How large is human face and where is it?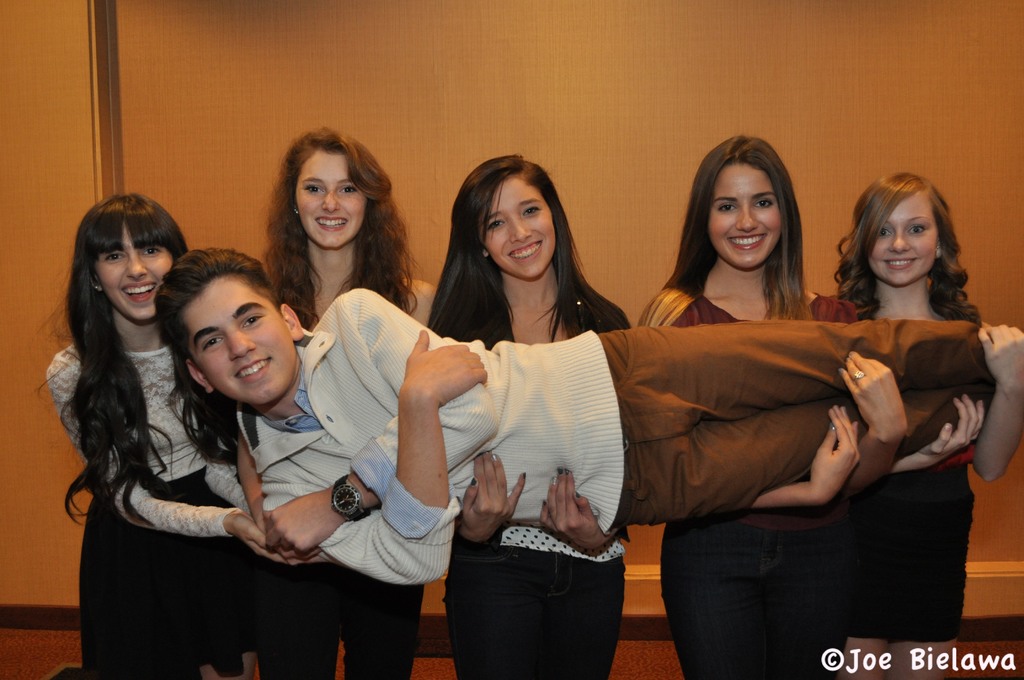
Bounding box: pyautogui.locateOnScreen(181, 275, 298, 406).
